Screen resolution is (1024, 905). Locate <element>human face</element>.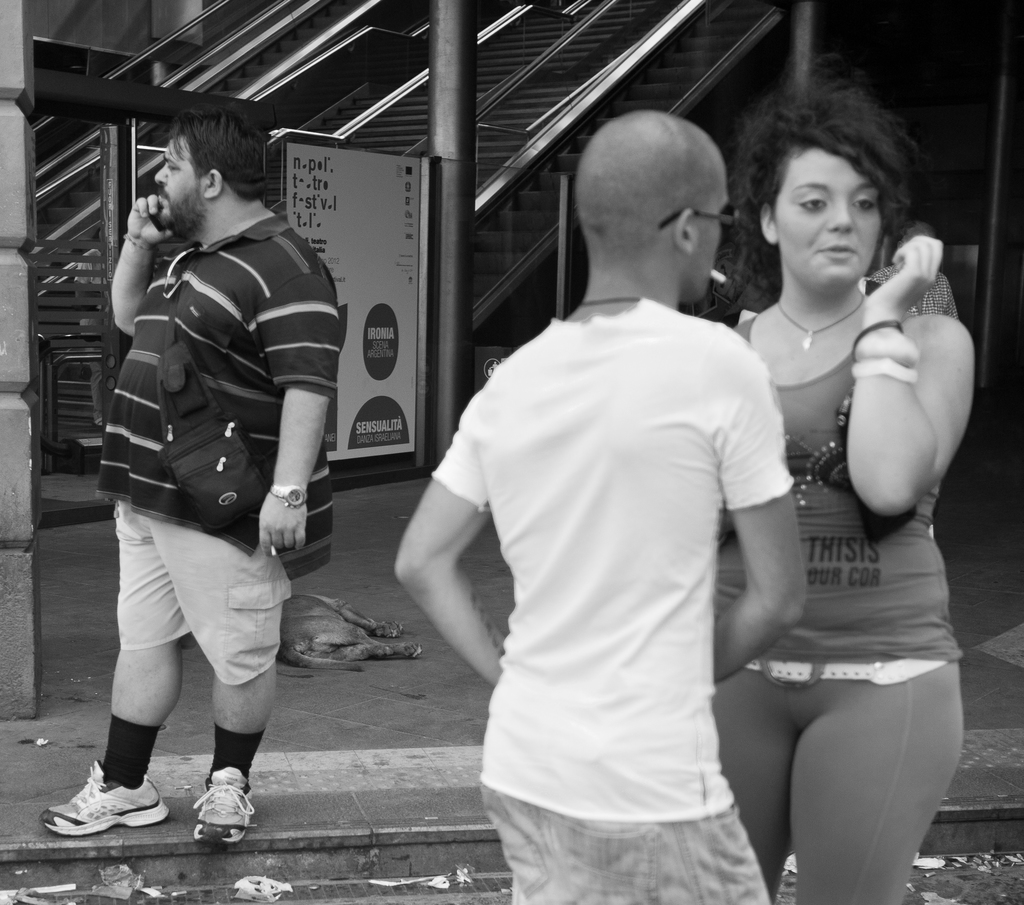
755, 129, 879, 284.
